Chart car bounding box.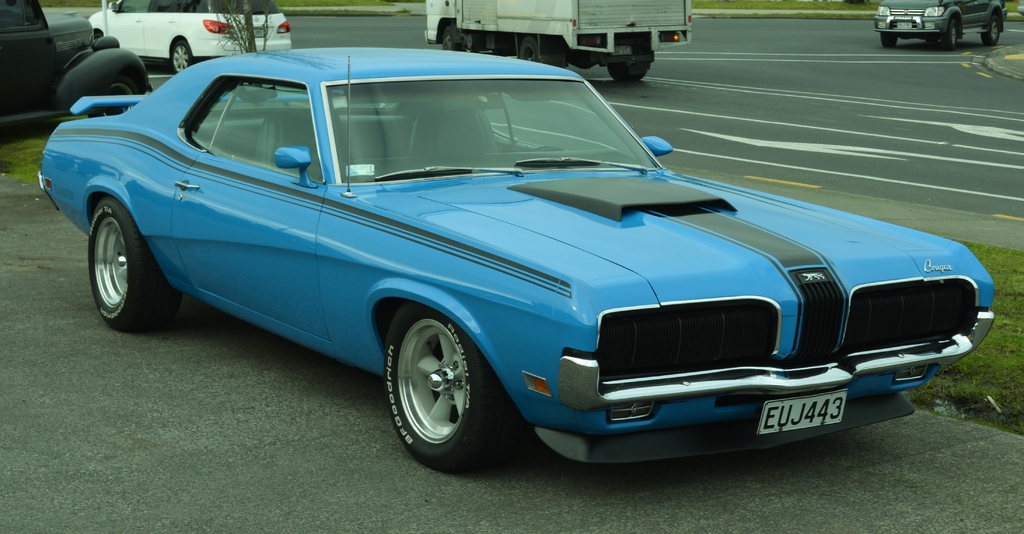
Charted: [86,0,291,74].
